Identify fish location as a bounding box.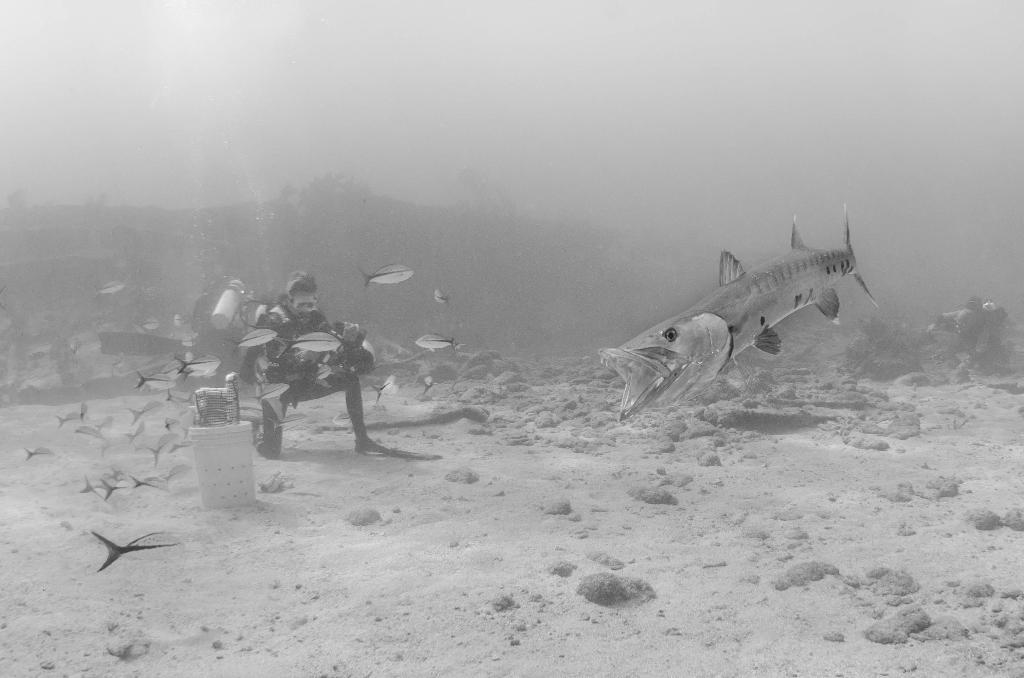
(430,288,449,302).
